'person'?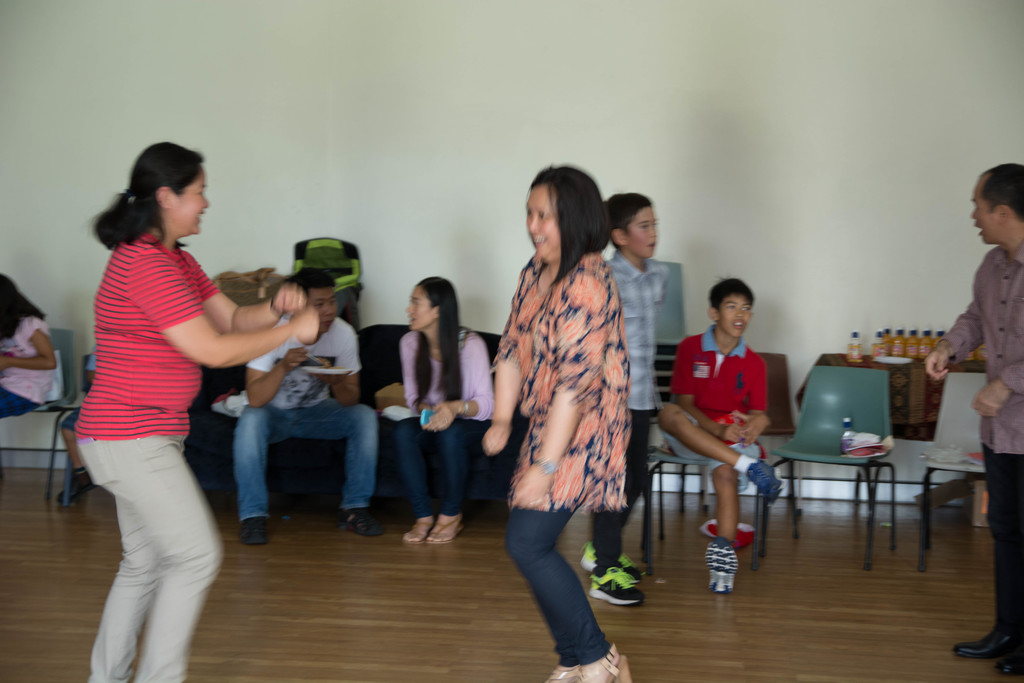
bbox=(73, 140, 314, 682)
